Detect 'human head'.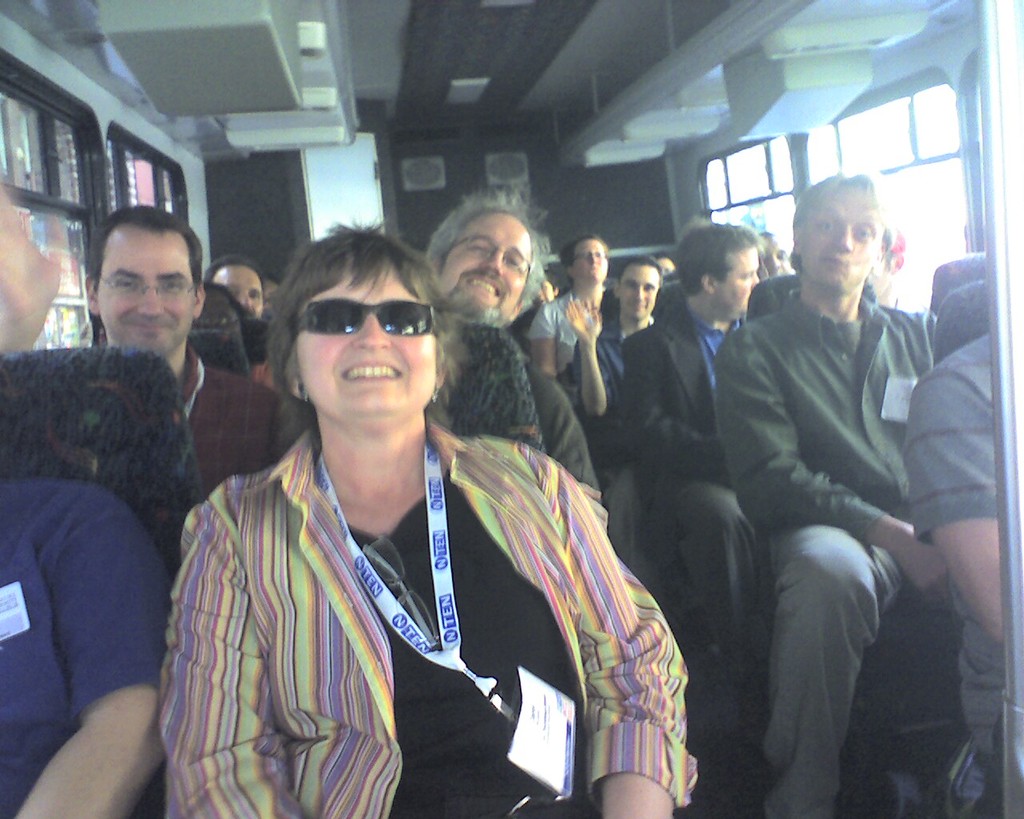
Detected at (671, 215, 762, 320).
